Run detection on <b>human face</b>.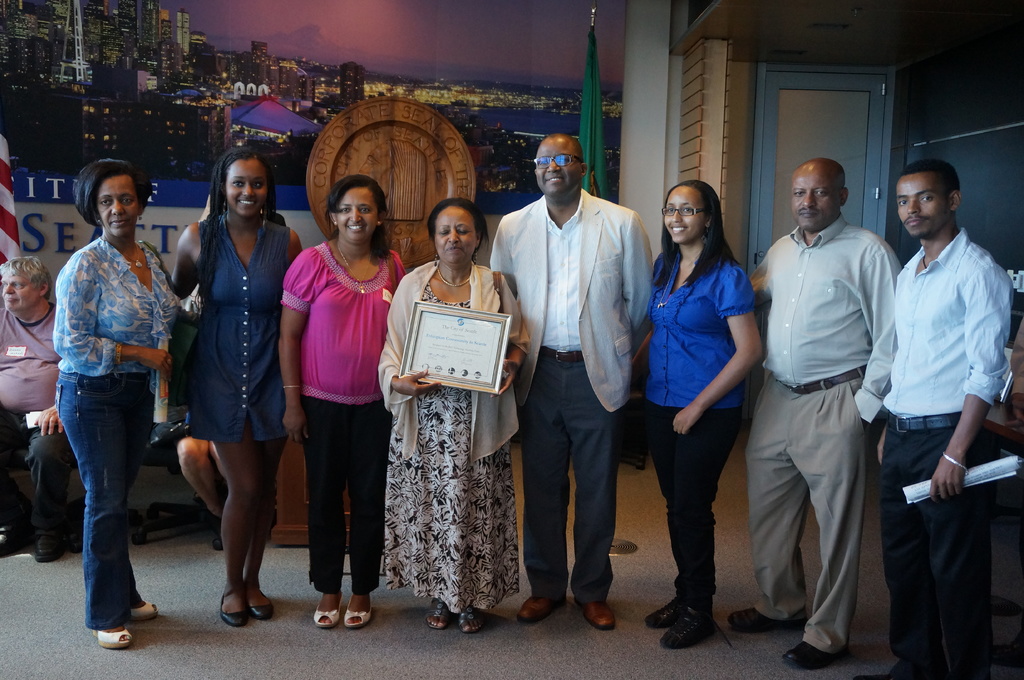
Result: box(664, 191, 705, 243).
